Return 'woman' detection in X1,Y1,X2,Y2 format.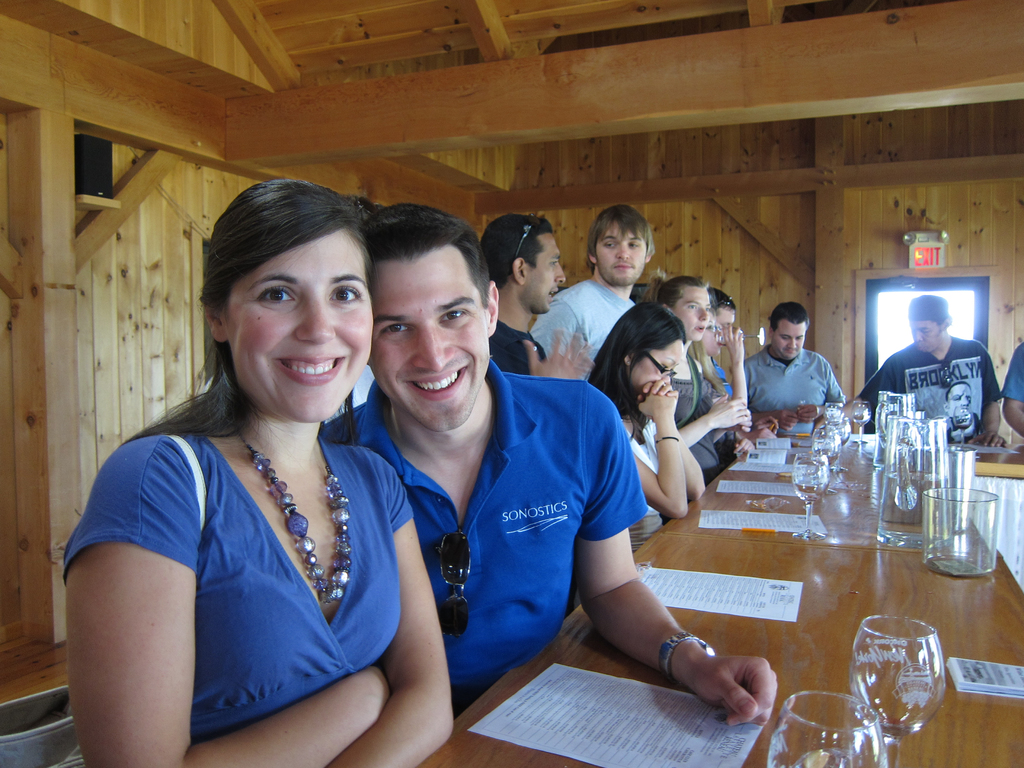
54,173,467,767.
